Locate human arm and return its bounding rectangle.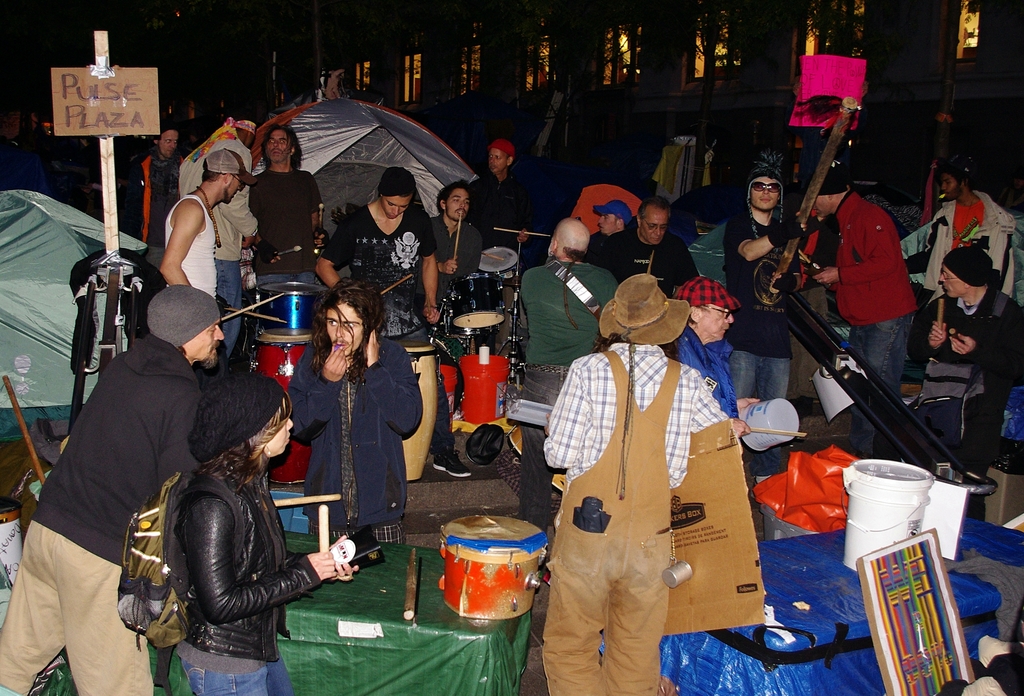
bbox=[442, 253, 458, 278].
